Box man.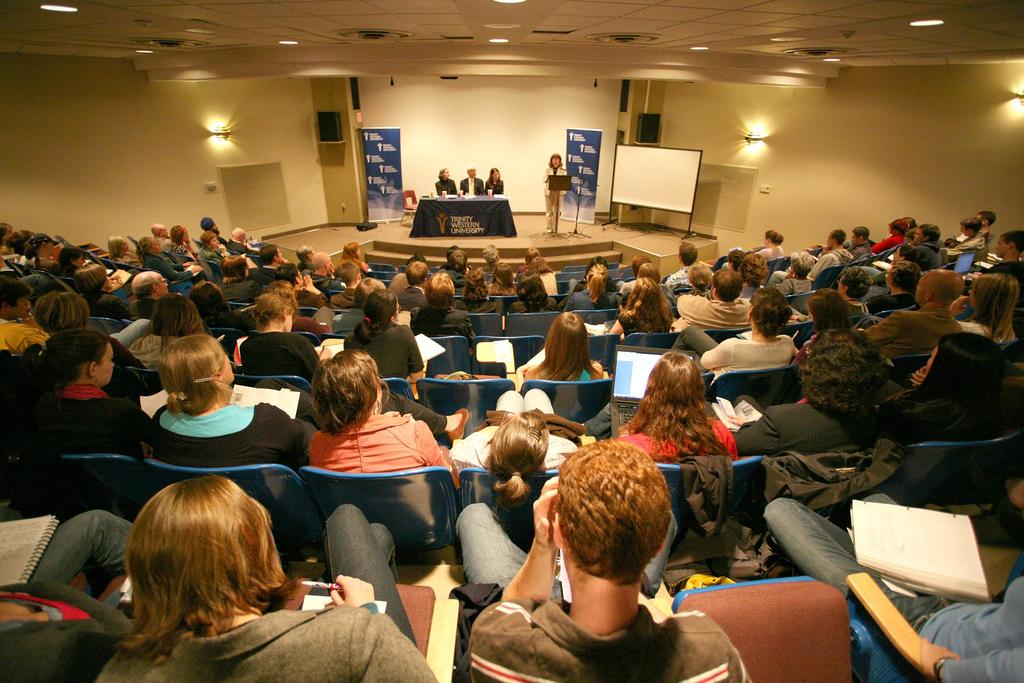
left=225, top=231, right=253, bottom=256.
